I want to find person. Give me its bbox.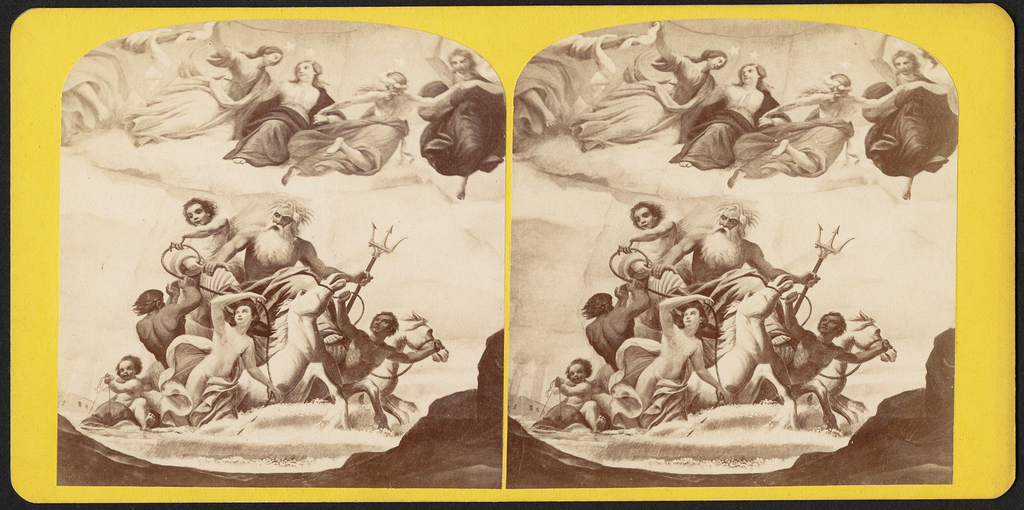
[115, 47, 287, 152].
